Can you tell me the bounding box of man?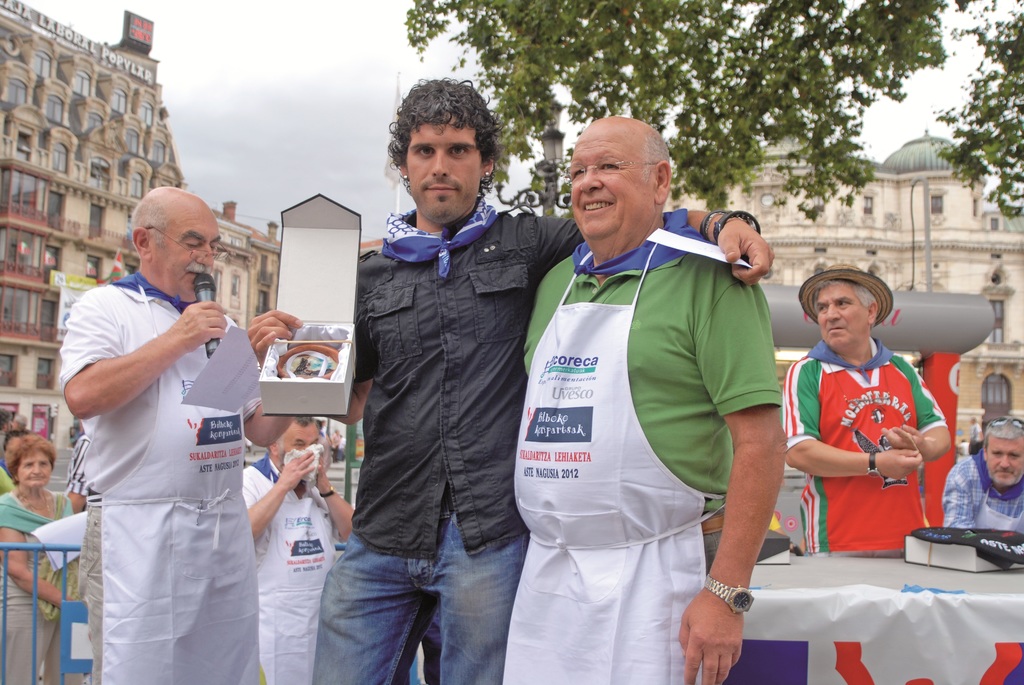
519 116 791 684.
